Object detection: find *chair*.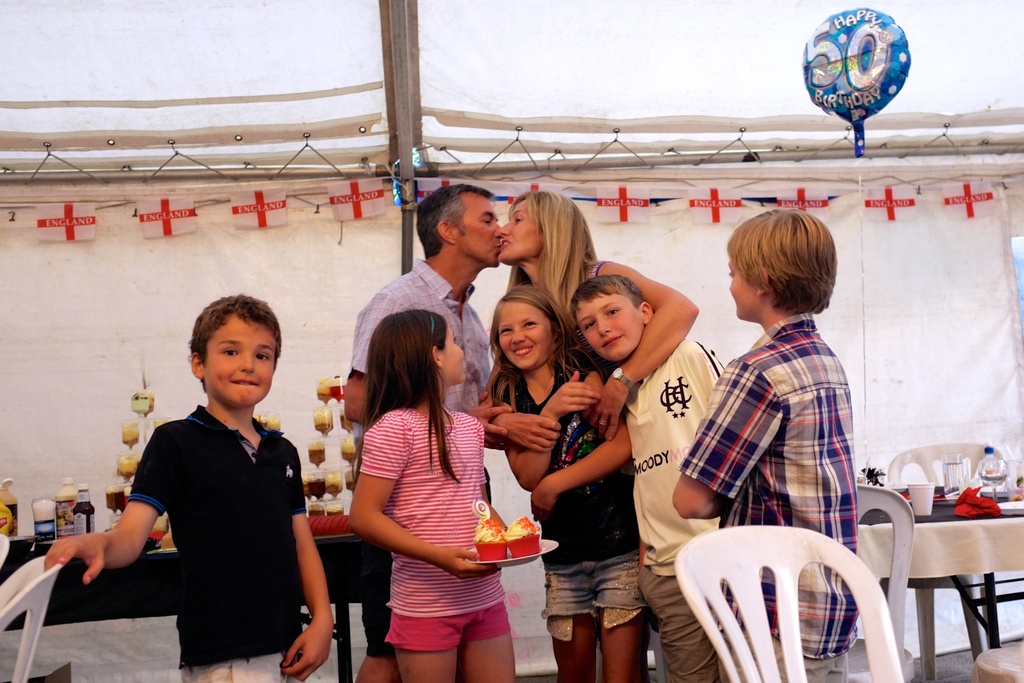
885:436:1014:682.
